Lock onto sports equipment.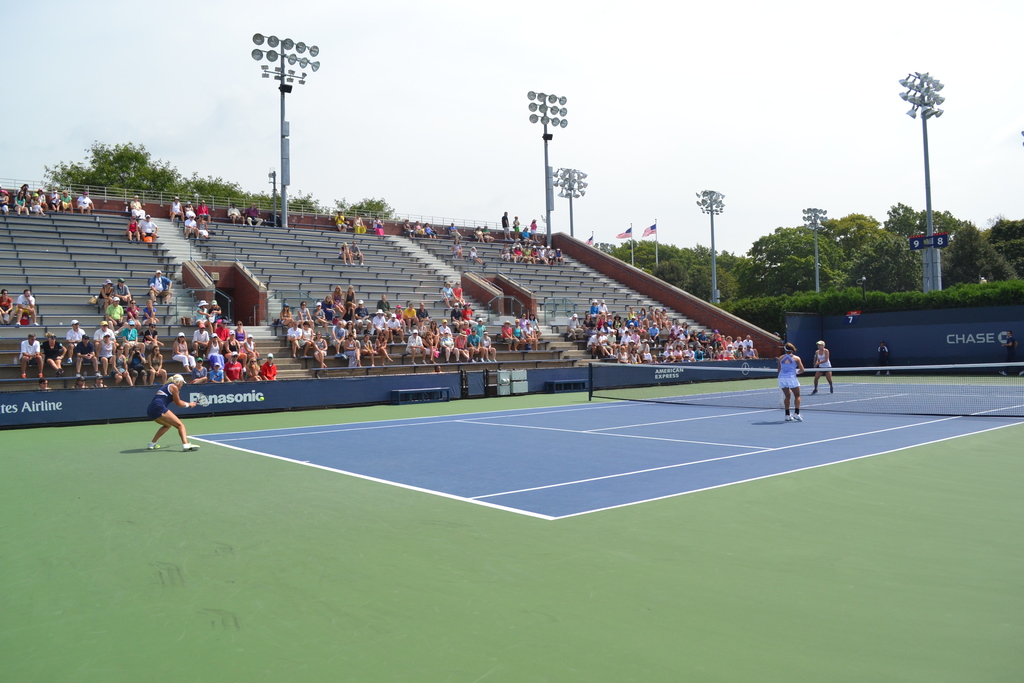
Locked: 196:393:209:407.
